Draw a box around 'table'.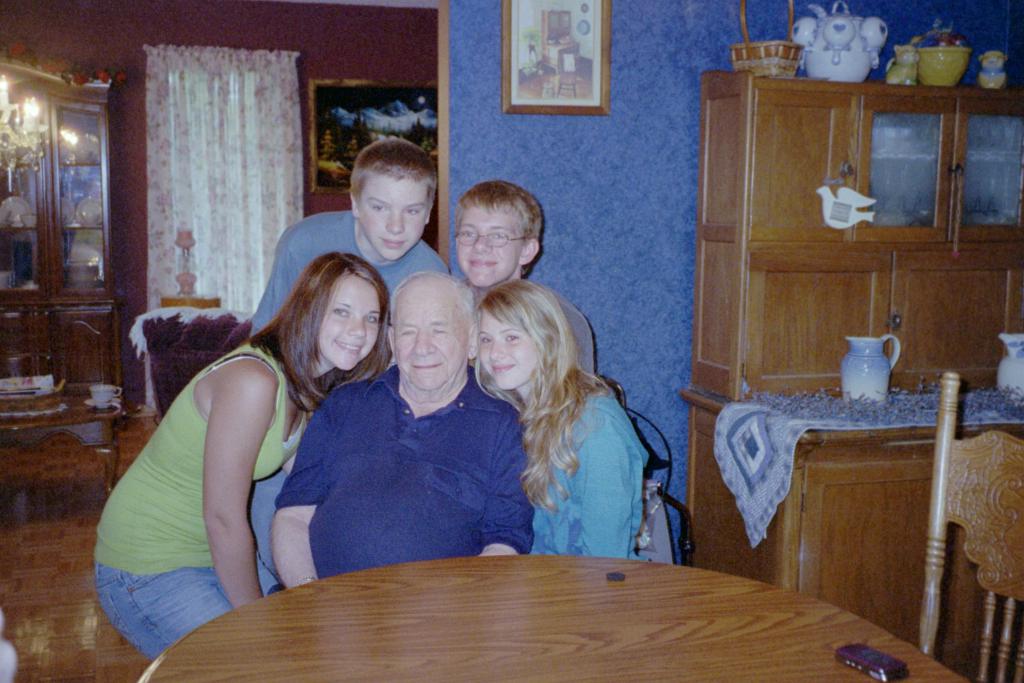
107, 522, 941, 677.
